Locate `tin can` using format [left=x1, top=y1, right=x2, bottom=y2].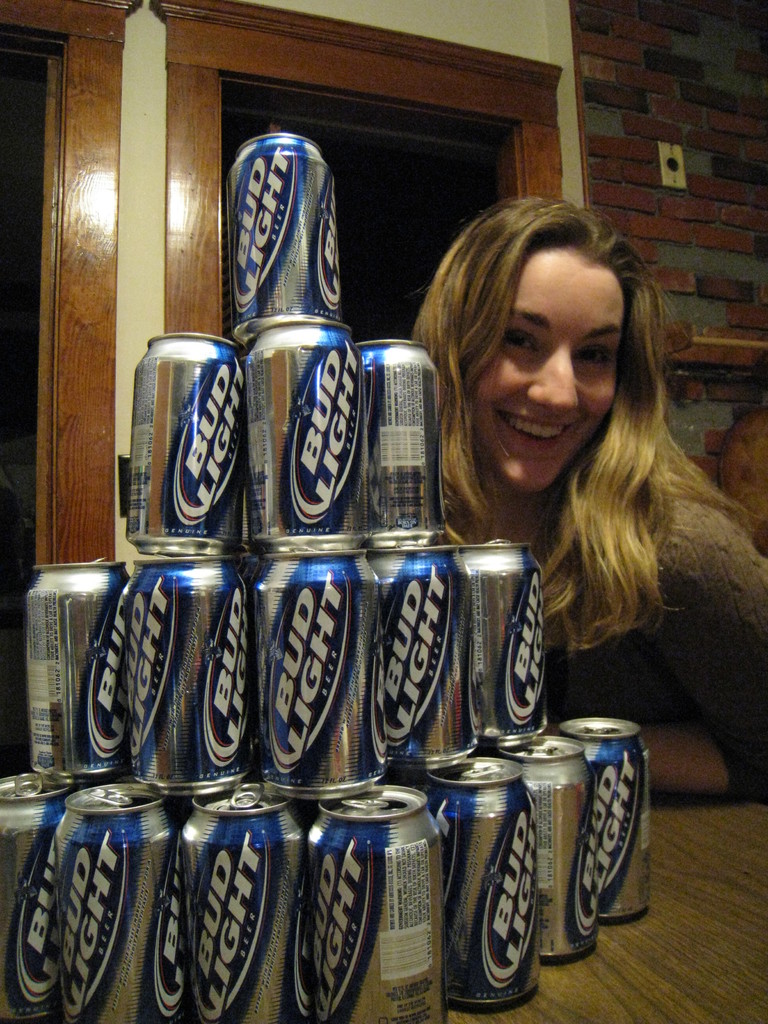
[left=128, top=331, right=255, bottom=554].
